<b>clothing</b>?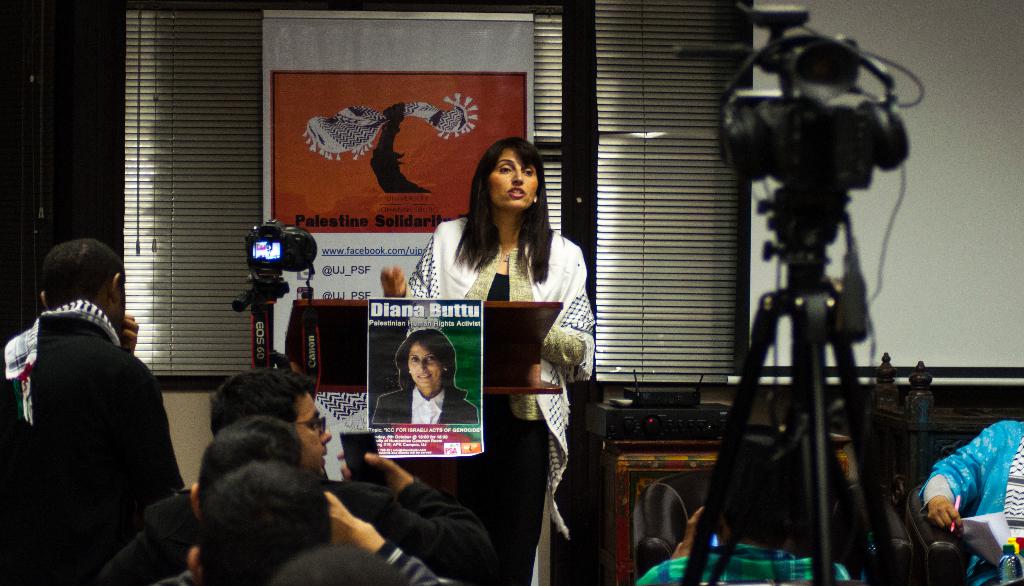
detection(405, 217, 599, 533)
